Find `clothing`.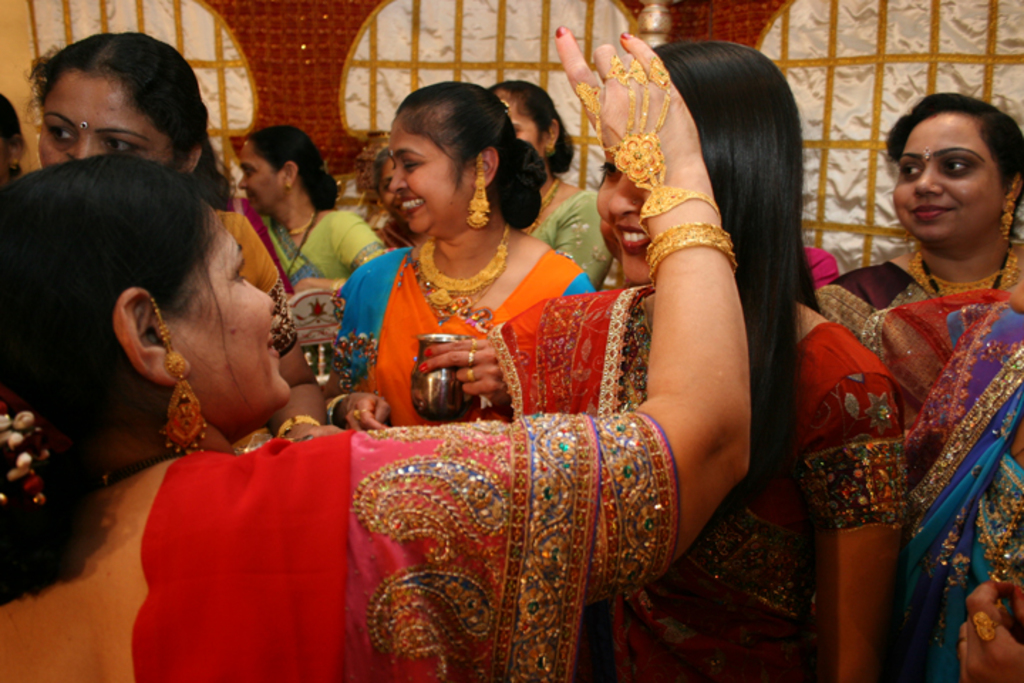
[866,282,1023,682].
